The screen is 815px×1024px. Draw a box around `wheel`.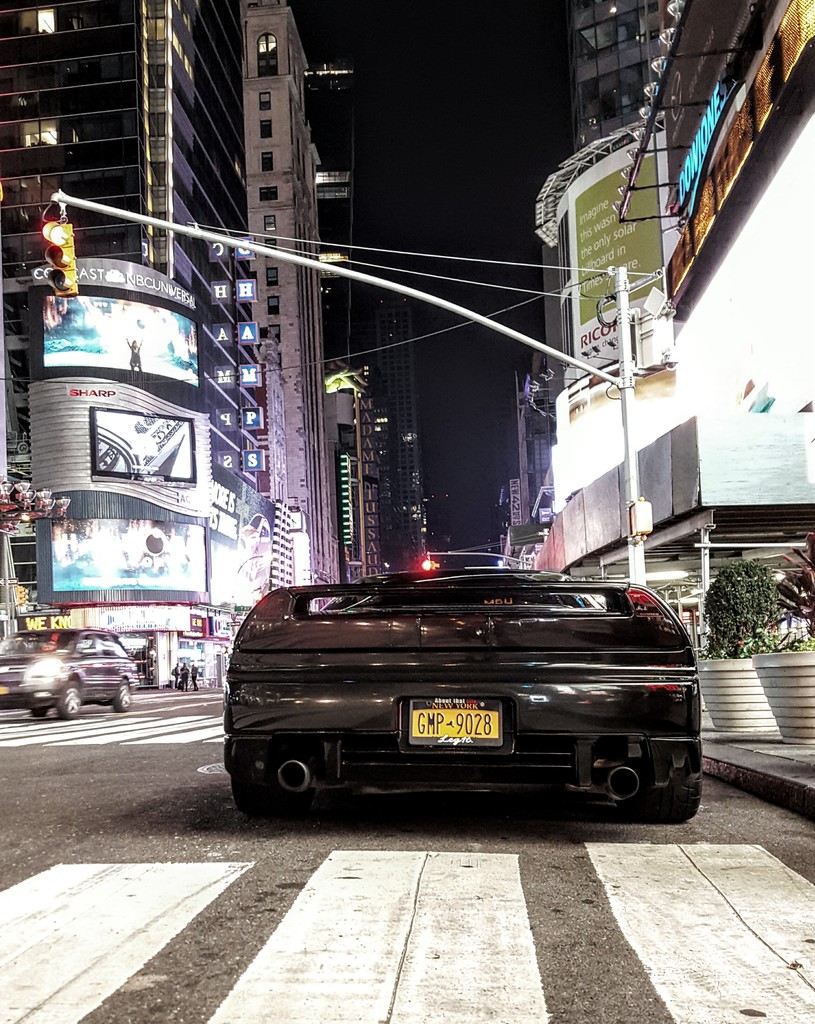
115 679 132 709.
